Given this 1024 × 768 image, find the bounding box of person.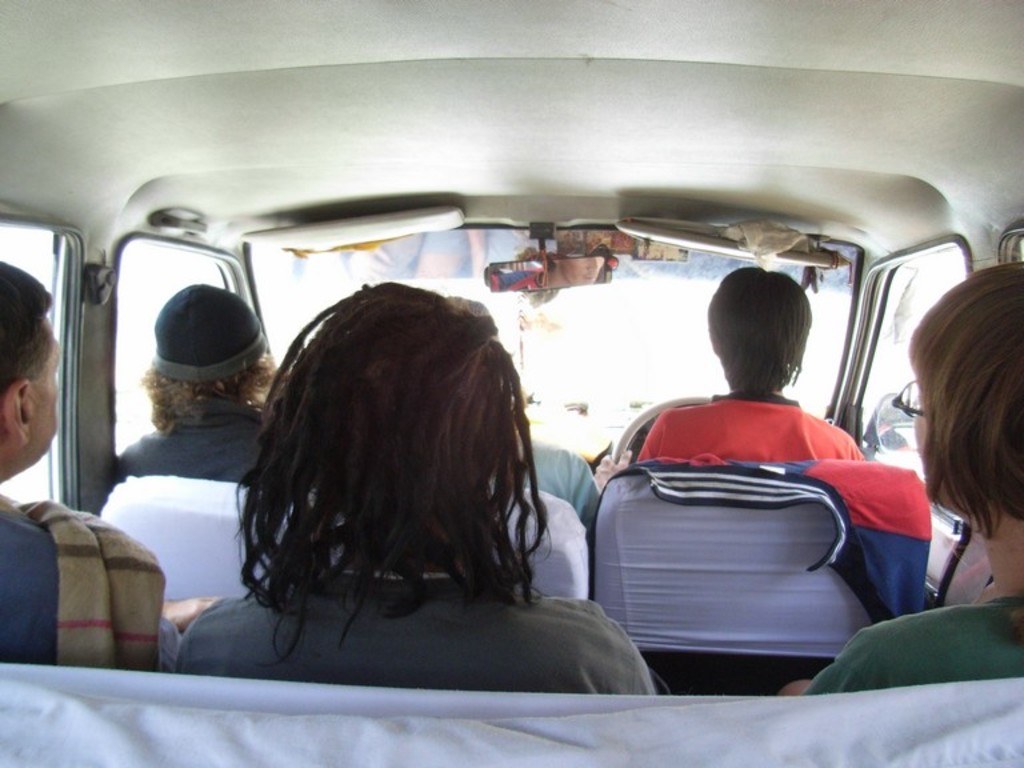
[x1=172, y1=280, x2=653, y2=693].
